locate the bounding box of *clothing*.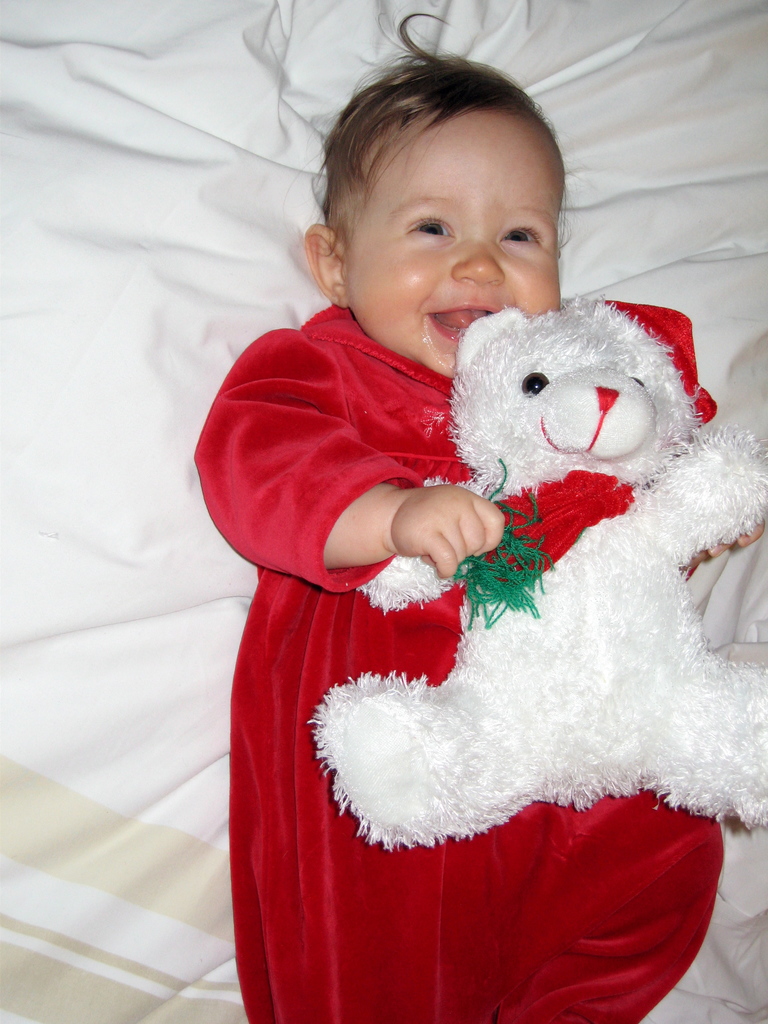
Bounding box: (left=194, top=304, right=723, bottom=1023).
